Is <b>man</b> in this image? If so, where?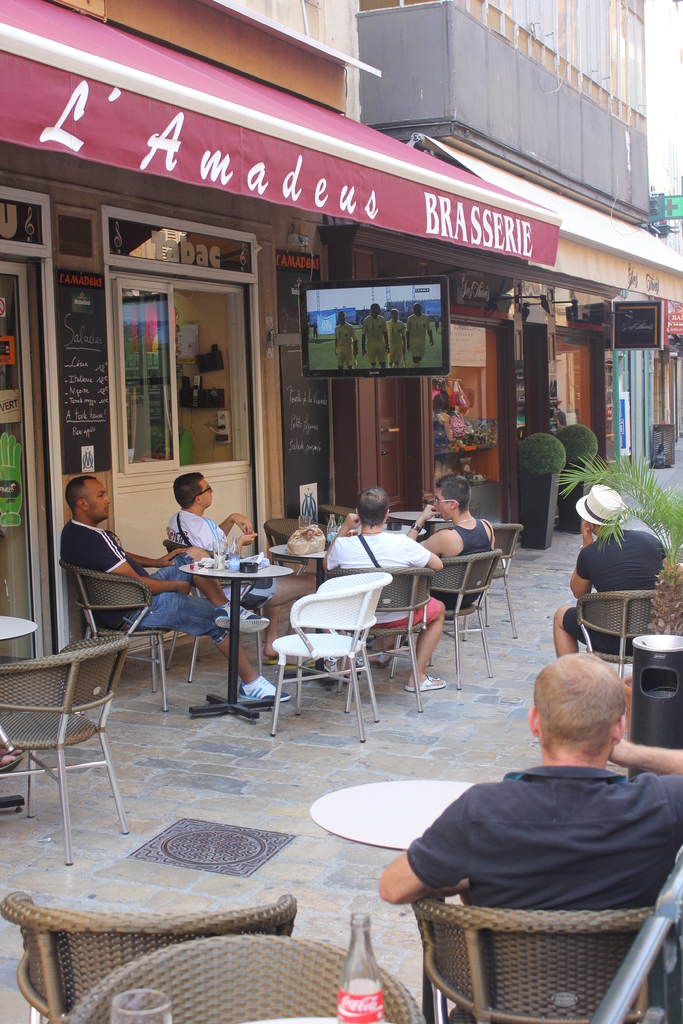
Yes, at locate(315, 495, 454, 698).
